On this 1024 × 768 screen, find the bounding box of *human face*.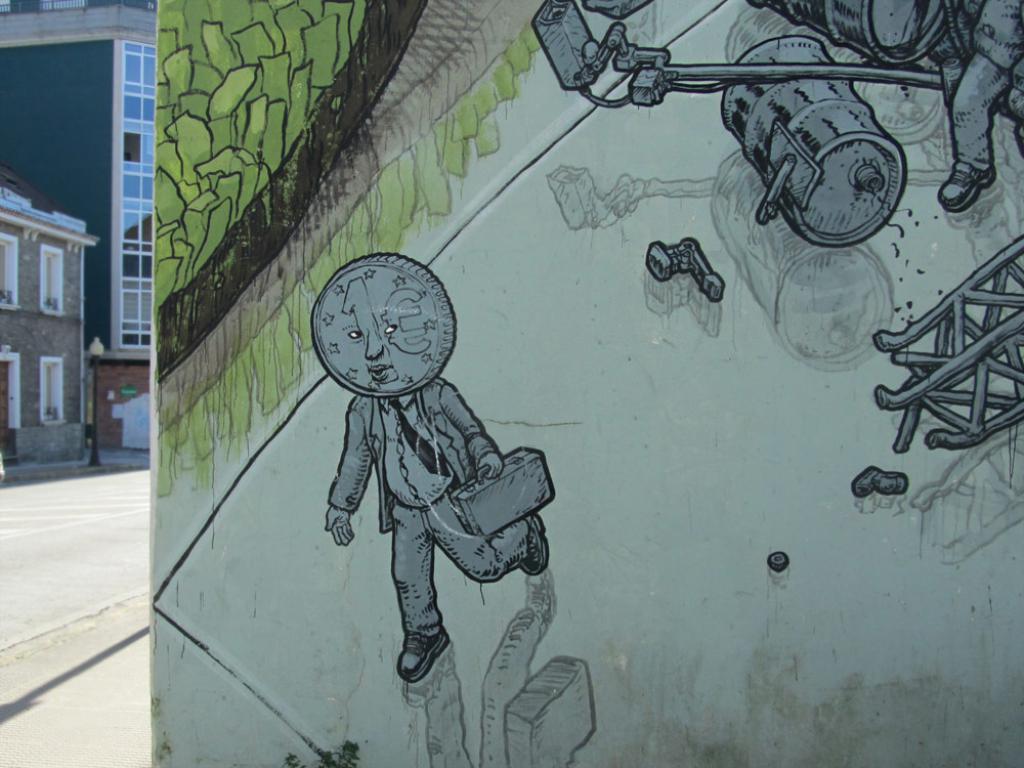
Bounding box: pyautogui.locateOnScreen(310, 261, 443, 395).
